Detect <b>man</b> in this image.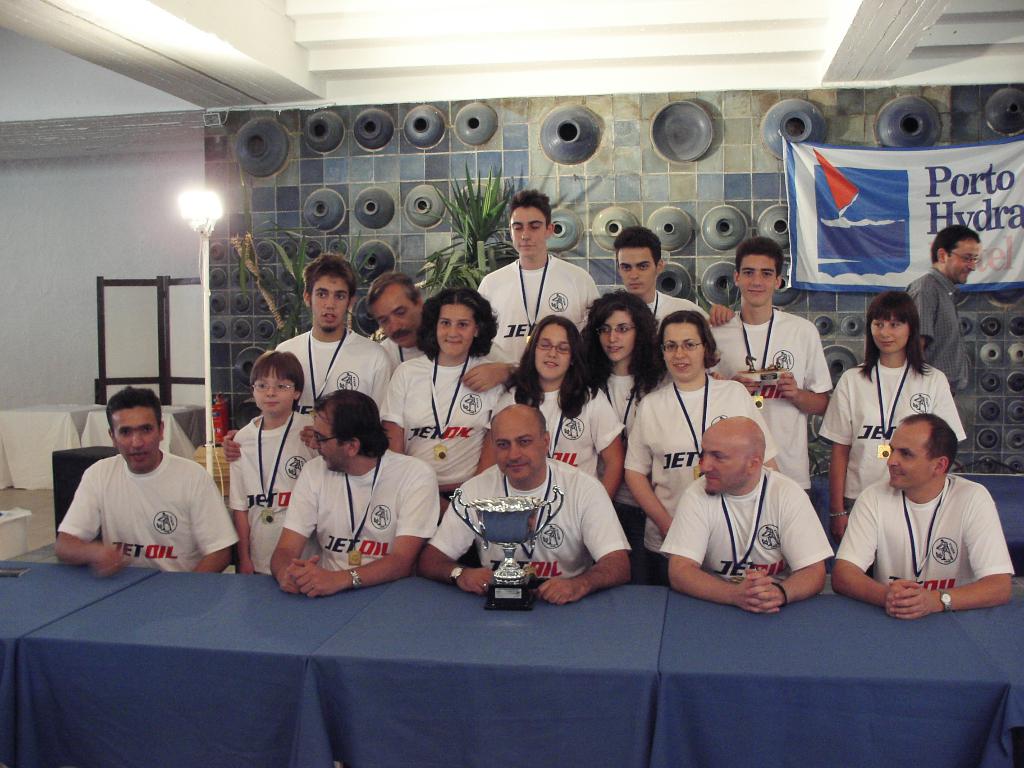
Detection: box=[701, 237, 835, 511].
